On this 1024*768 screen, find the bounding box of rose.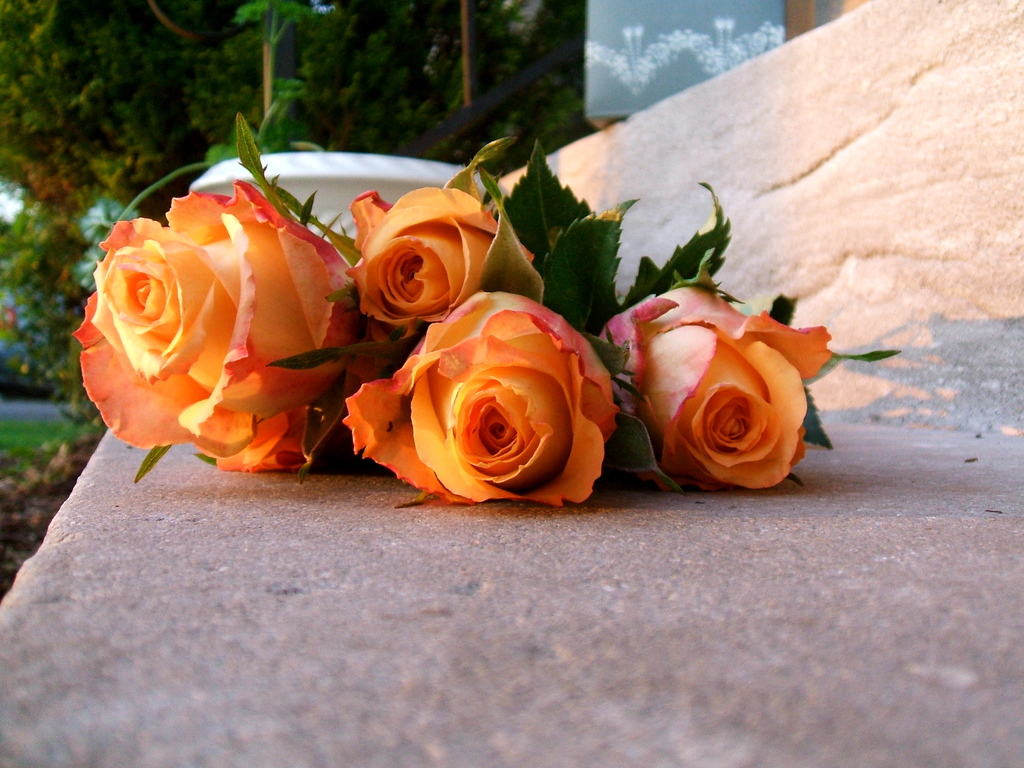
Bounding box: x1=211, y1=410, x2=320, y2=479.
